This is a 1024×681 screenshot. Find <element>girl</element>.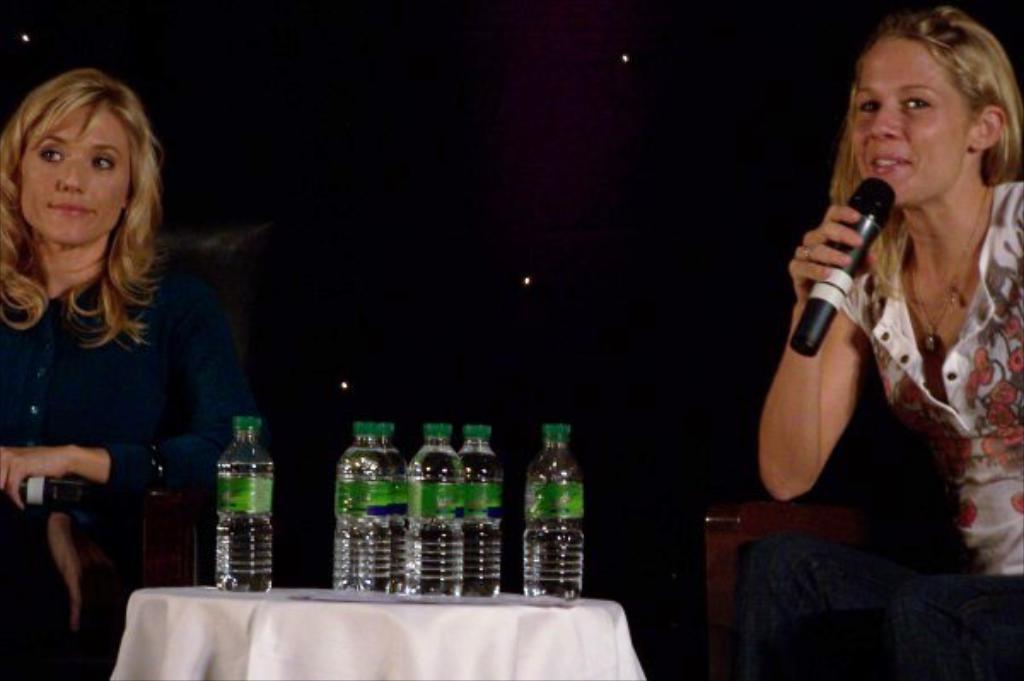
Bounding box: 758/0/1022/679.
